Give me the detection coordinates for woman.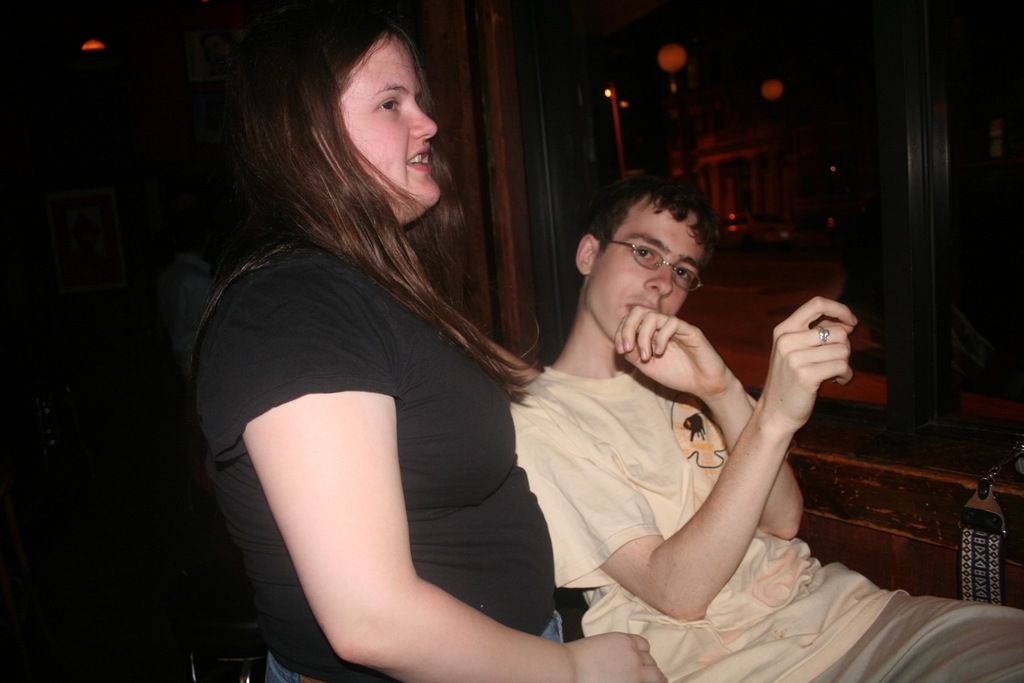
BBox(172, 0, 614, 682).
